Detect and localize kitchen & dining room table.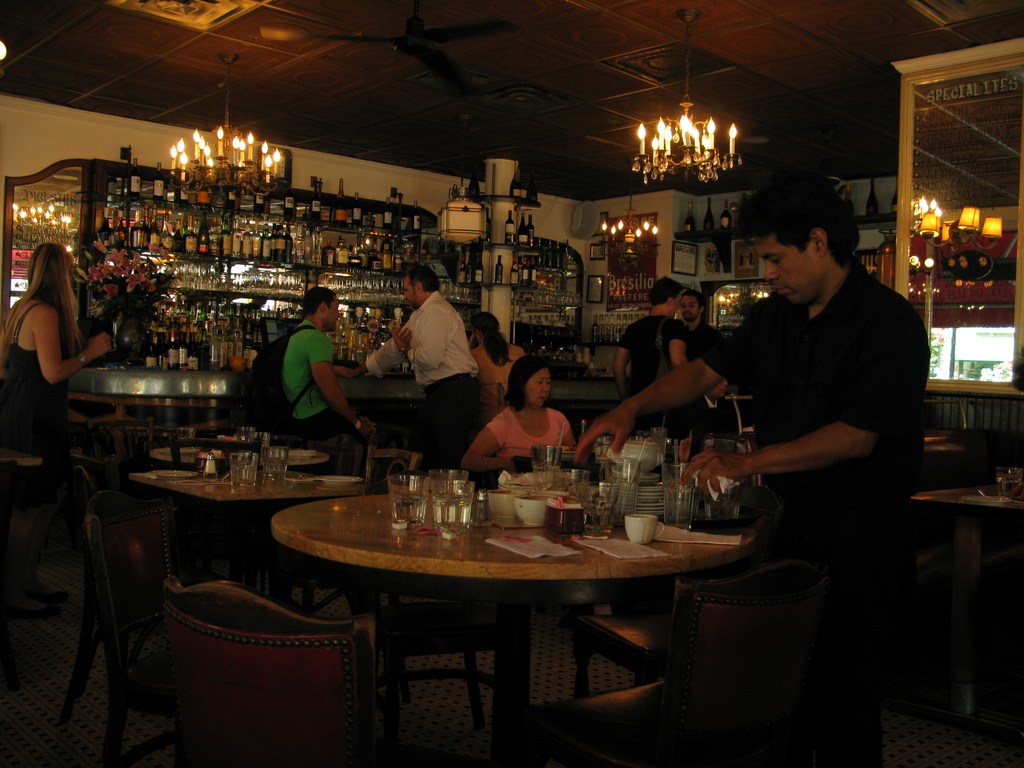
Localized at 129 469 363 586.
